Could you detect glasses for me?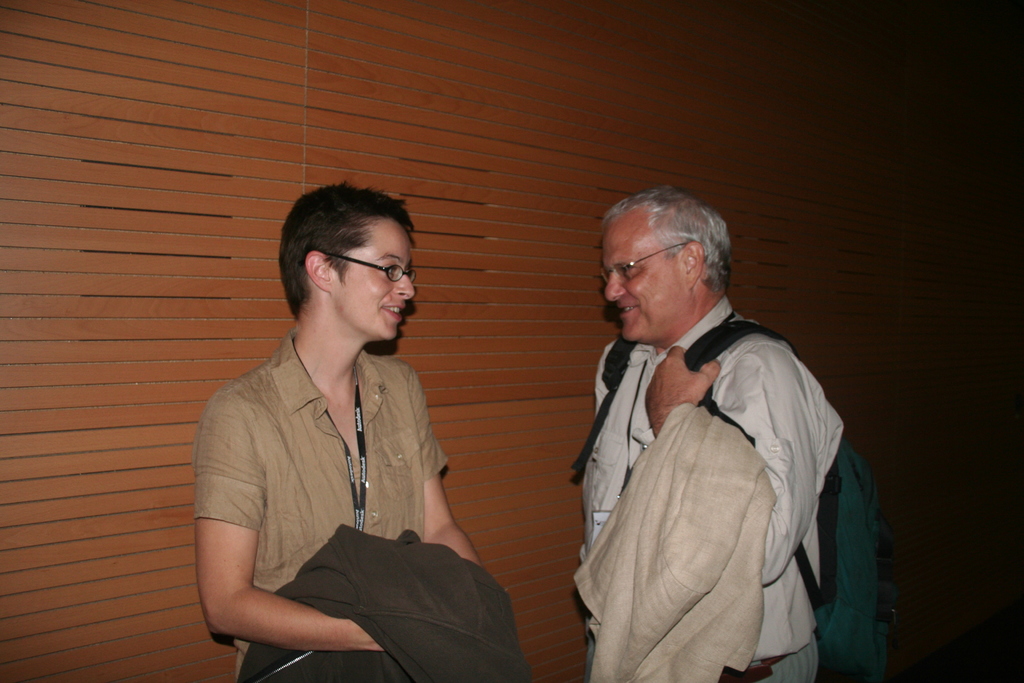
Detection result: detection(597, 233, 722, 283).
